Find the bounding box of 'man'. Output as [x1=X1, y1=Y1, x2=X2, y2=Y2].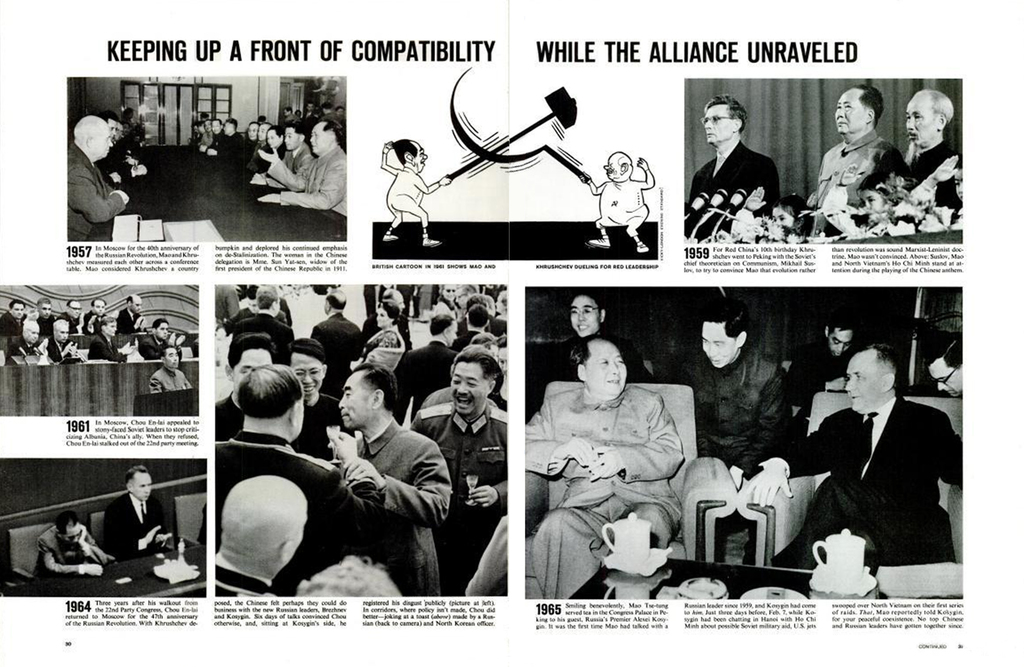
[x1=253, y1=118, x2=348, y2=220].
